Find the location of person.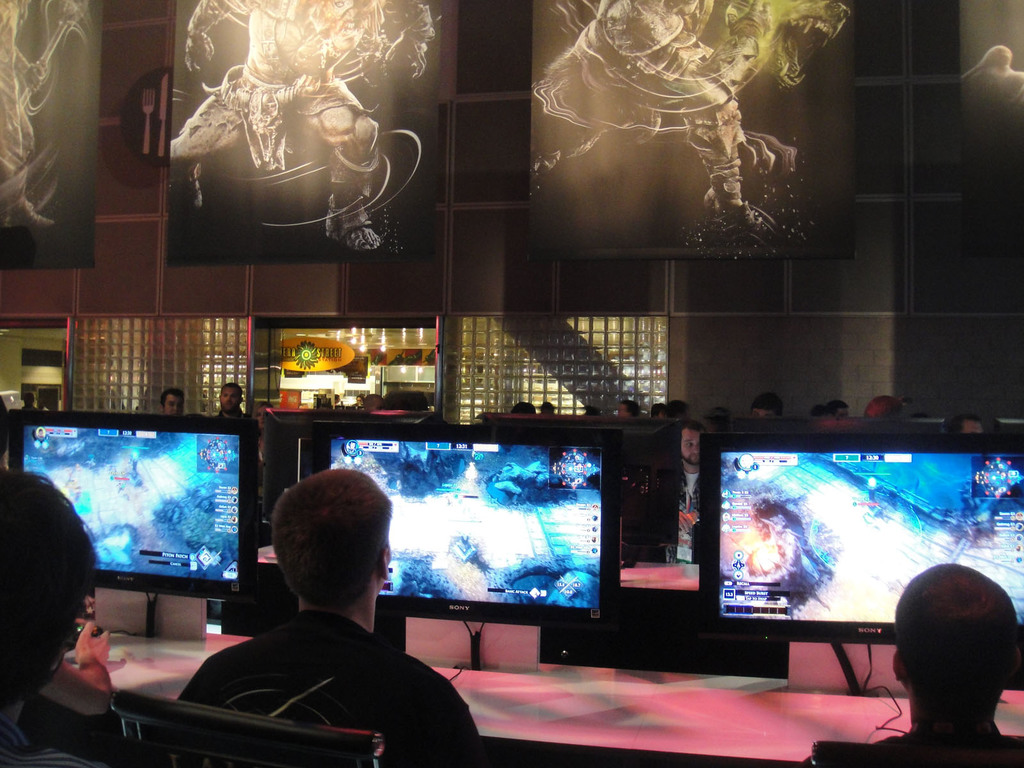
Location: BBox(819, 404, 856, 419).
